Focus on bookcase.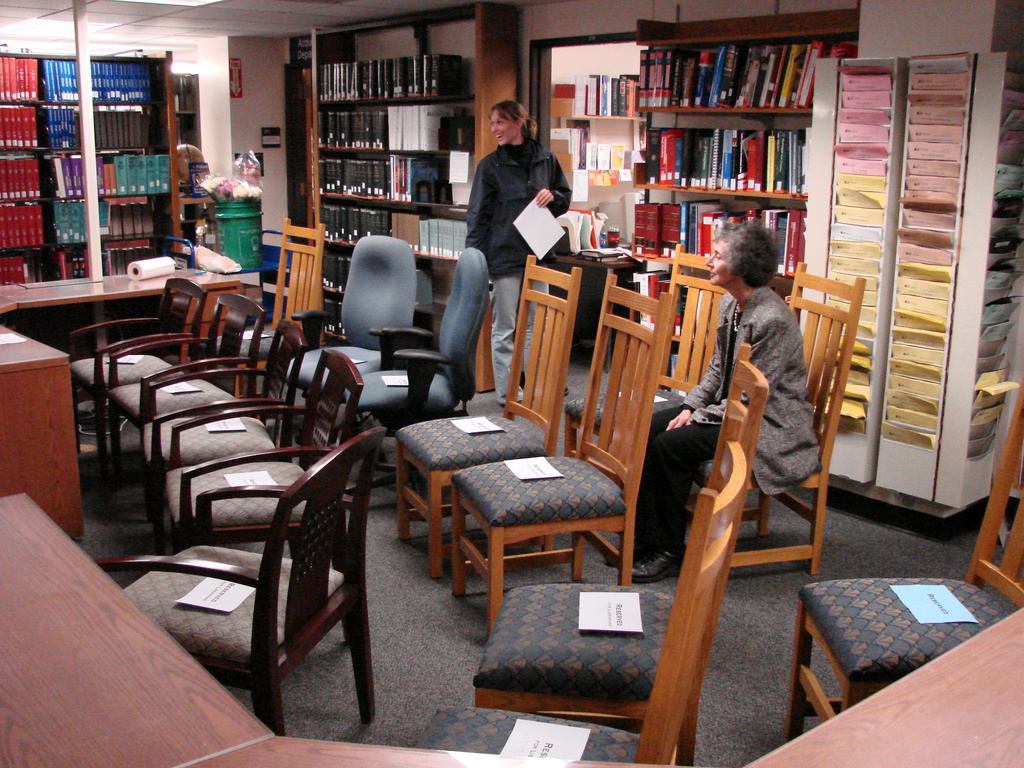
Focused at bbox=(1, 42, 178, 269).
